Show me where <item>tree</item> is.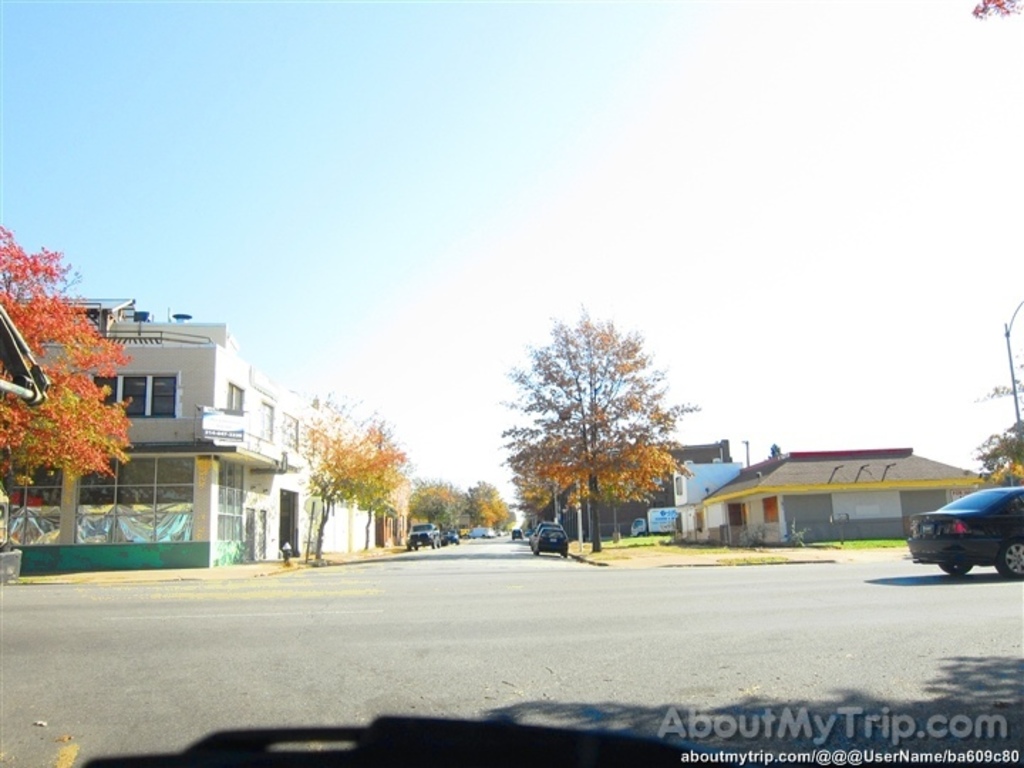
<item>tree</item> is at region(503, 313, 684, 555).
